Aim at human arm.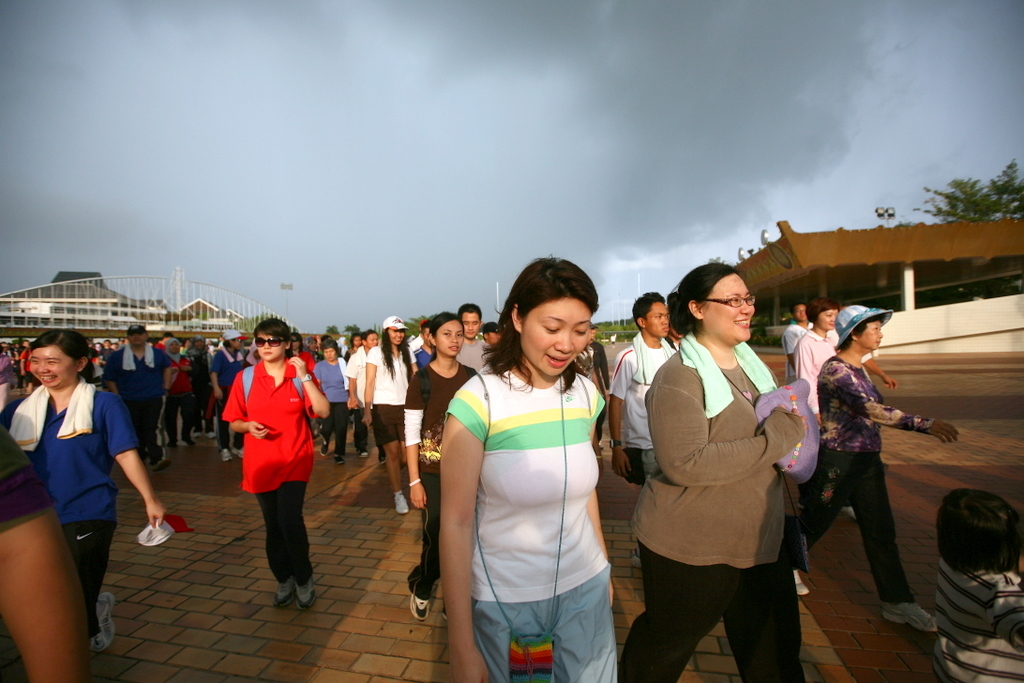
Aimed at 587,384,613,606.
